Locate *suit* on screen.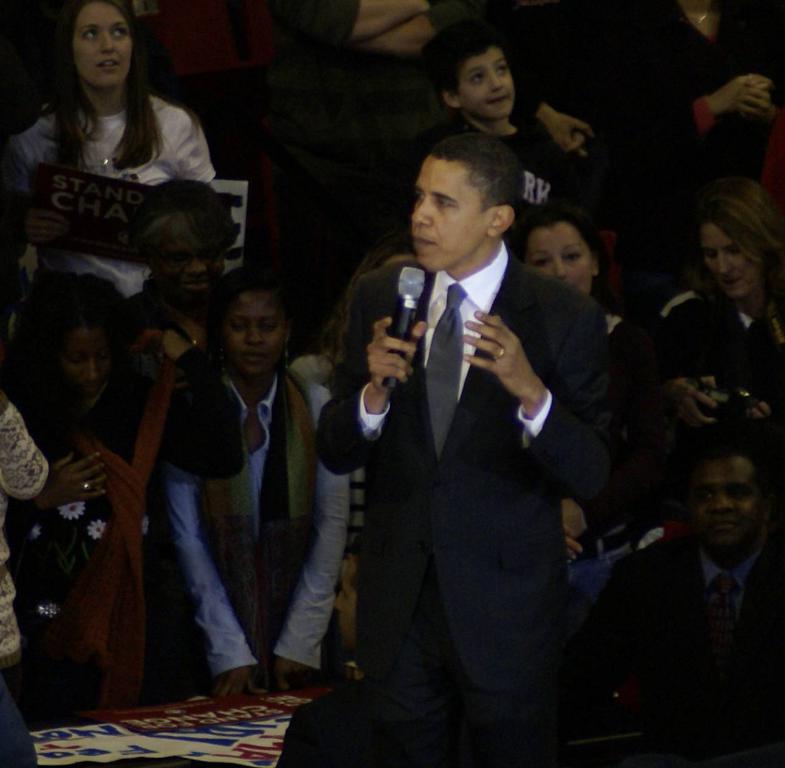
On screen at [x1=317, y1=143, x2=623, y2=756].
